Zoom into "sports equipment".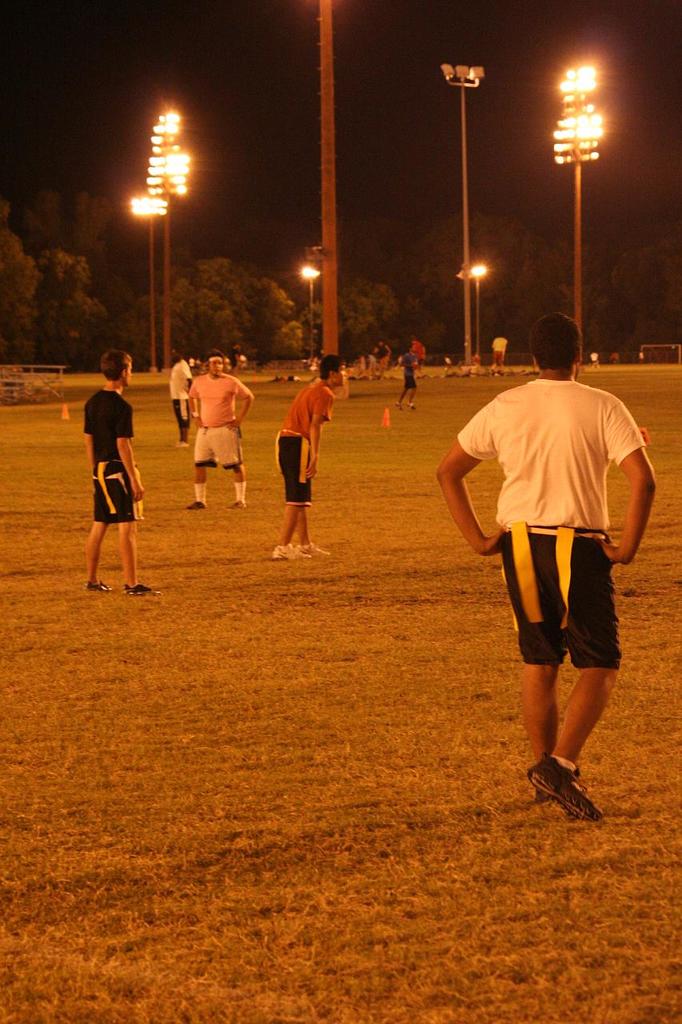
Zoom target: {"x1": 522, "y1": 758, "x2": 603, "y2": 827}.
